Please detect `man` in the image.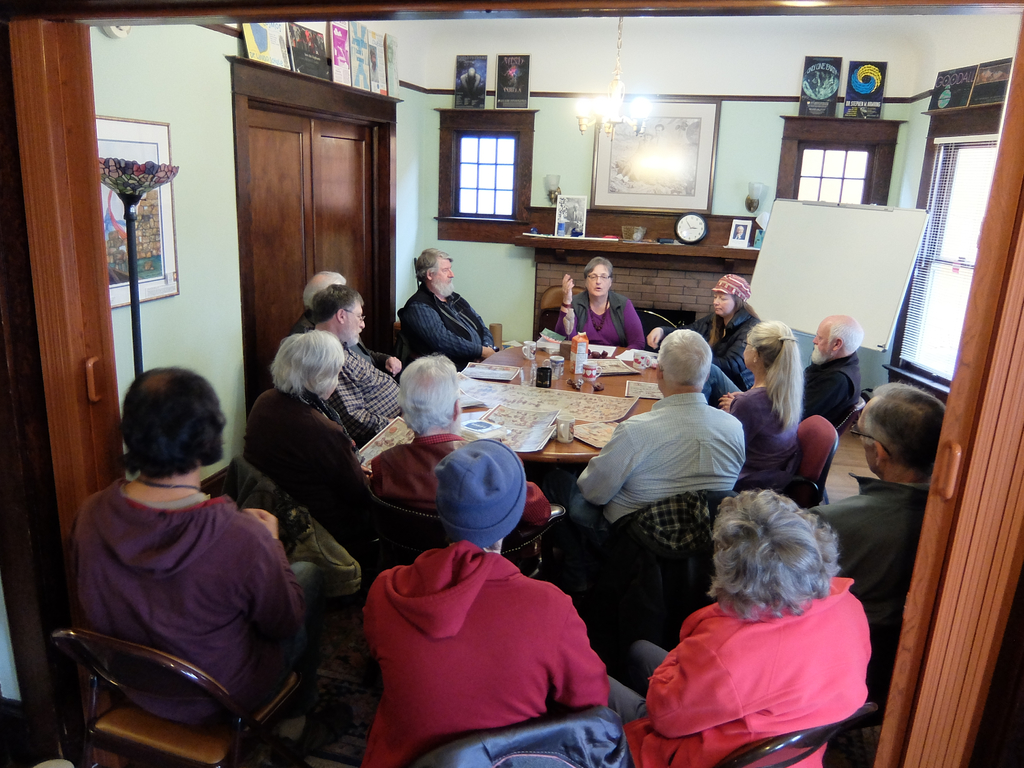
[806,381,941,692].
